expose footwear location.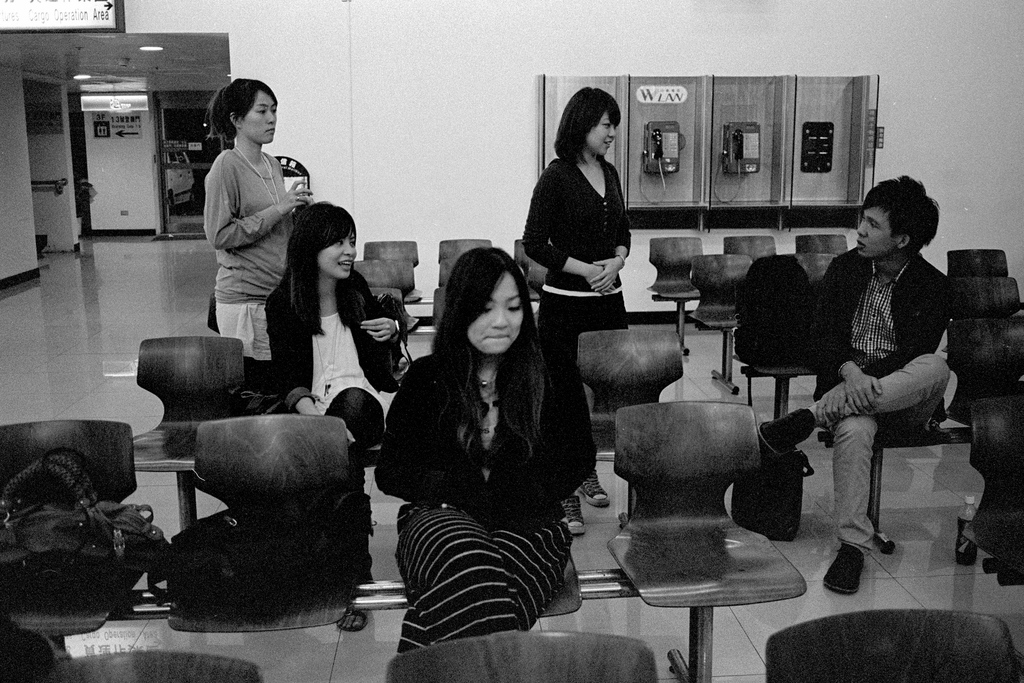
Exposed at Rect(756, 406, 819, 457).
